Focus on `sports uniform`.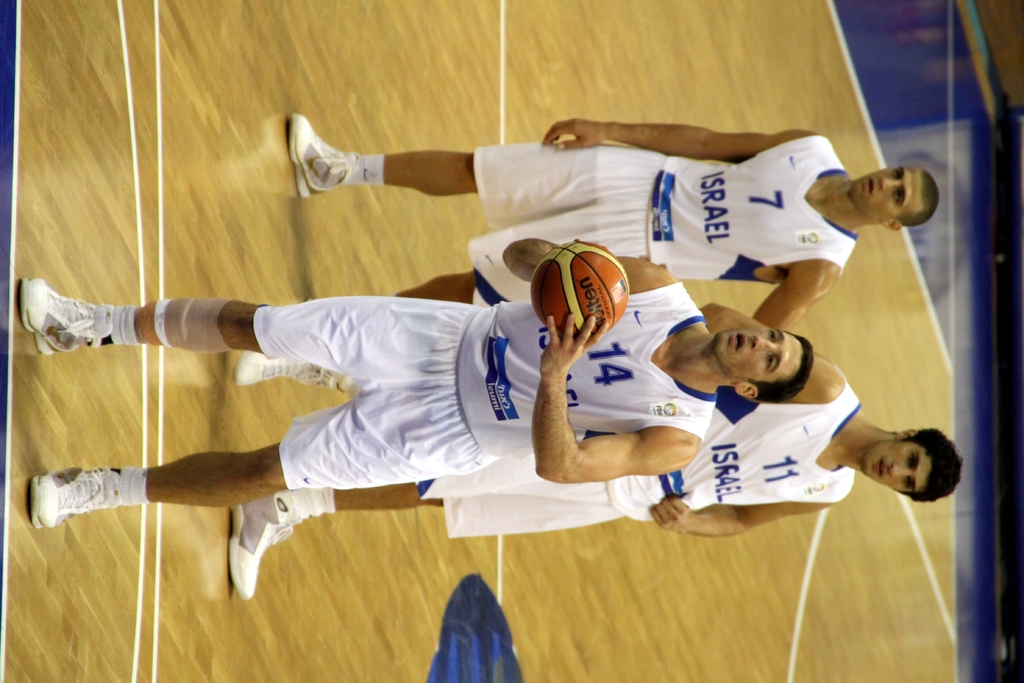
Focused at (x1=484, y1=136, x2=831, y2=301).
